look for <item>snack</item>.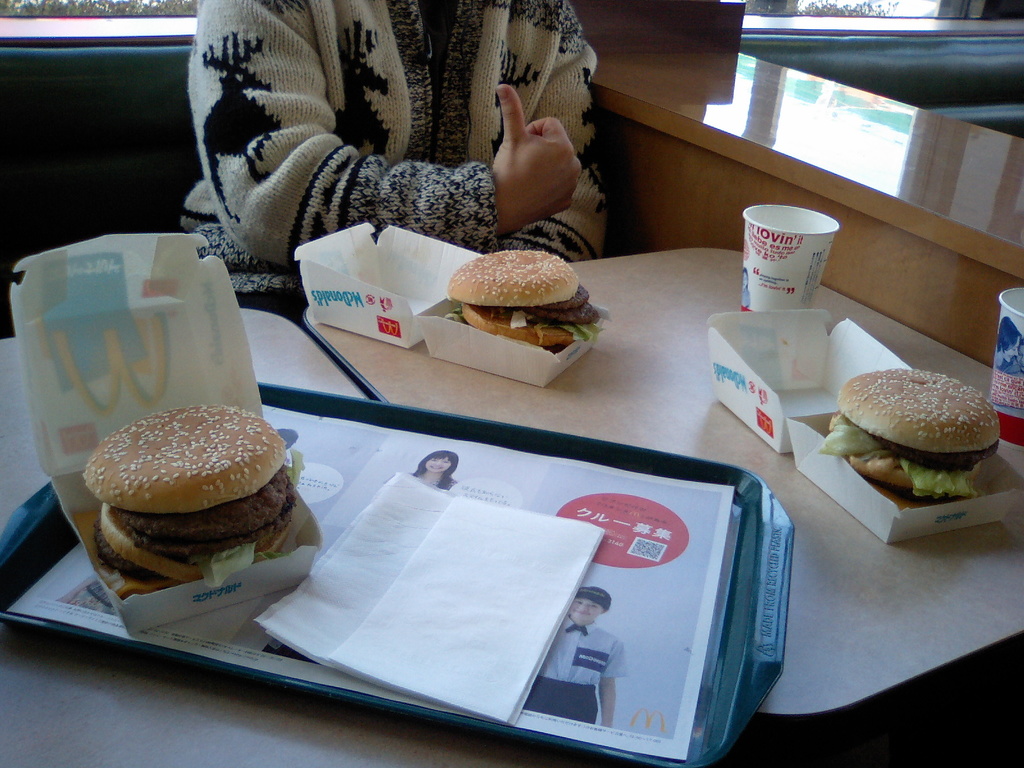
Found: [left=437, top=246, right=604, bottom=355].
